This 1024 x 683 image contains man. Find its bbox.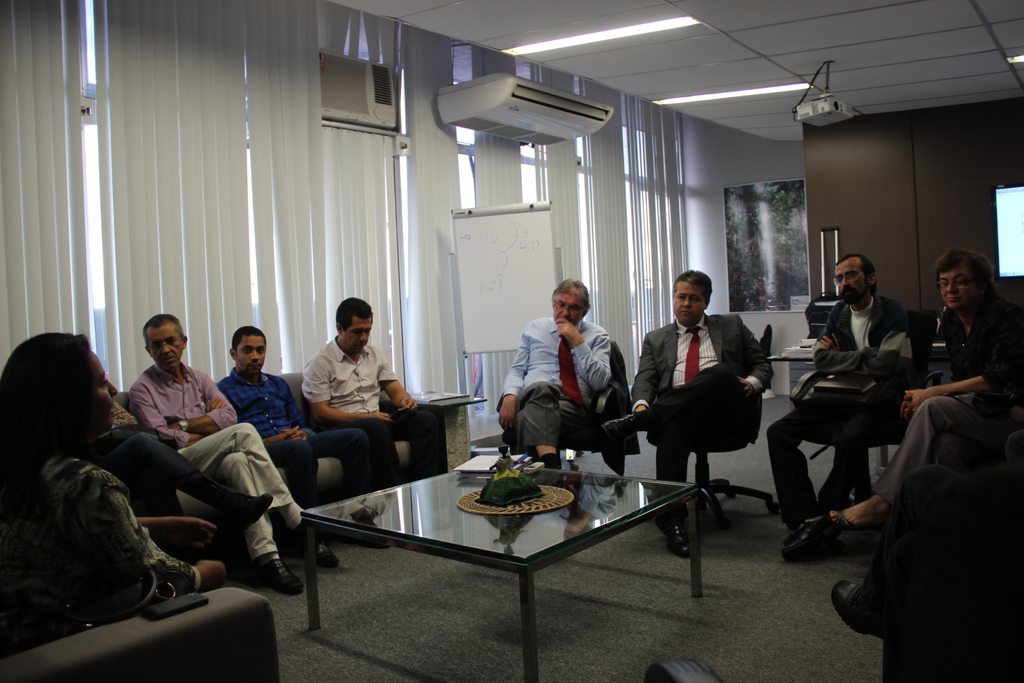
<region>820, 247, 1023, 533</region>.
